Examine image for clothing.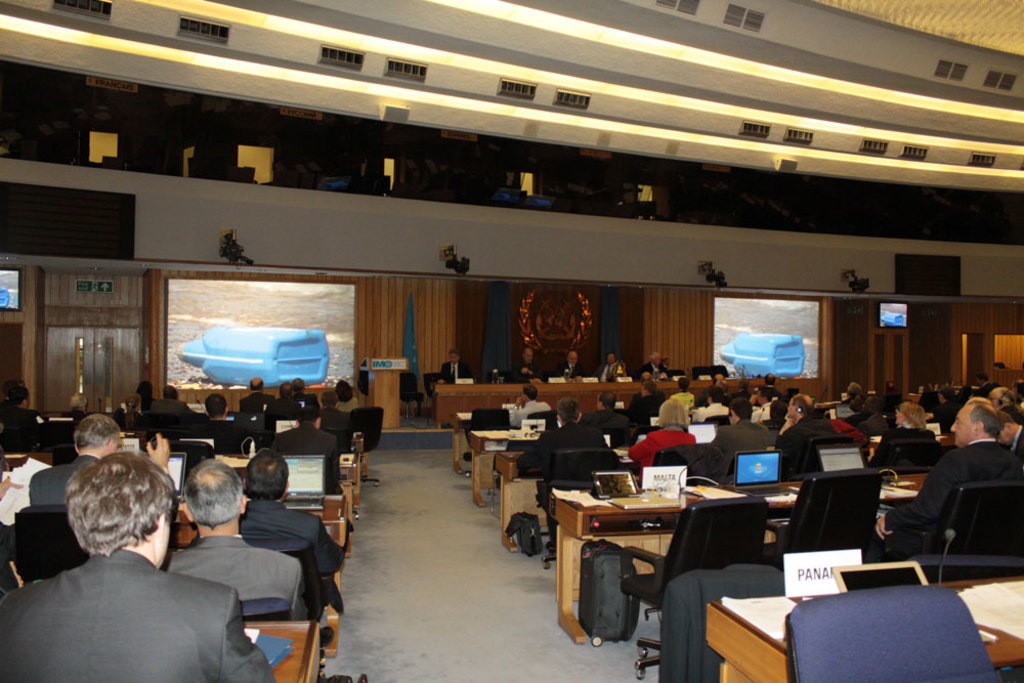
Examination result: region(437, 362, 468, 384).
